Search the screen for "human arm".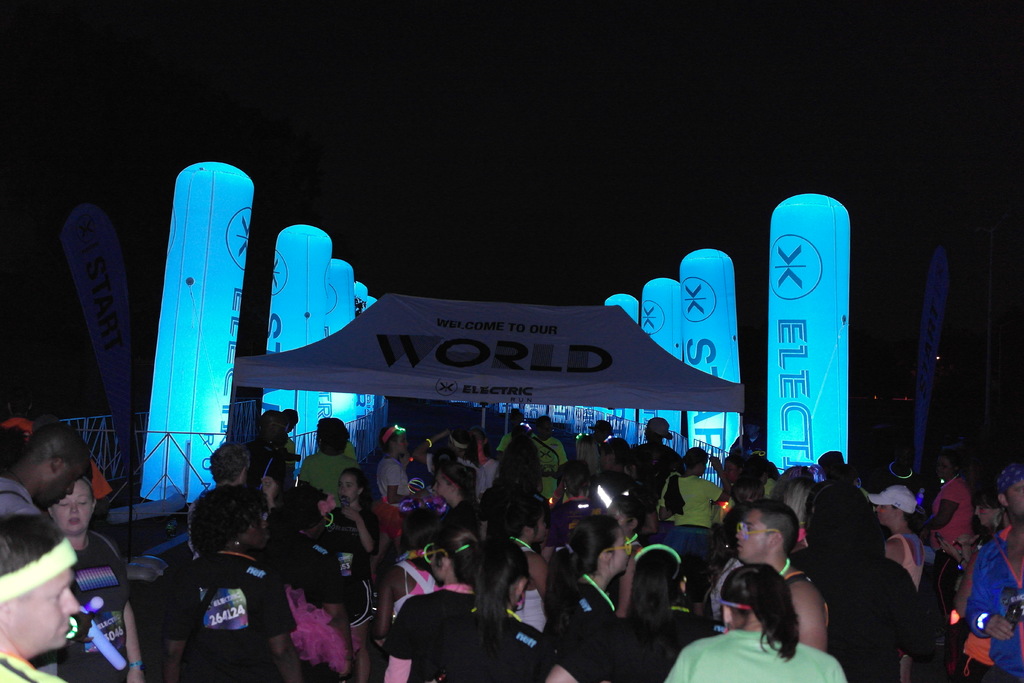
Found at (x1=483, y1=464, x2=497, y2=481).
